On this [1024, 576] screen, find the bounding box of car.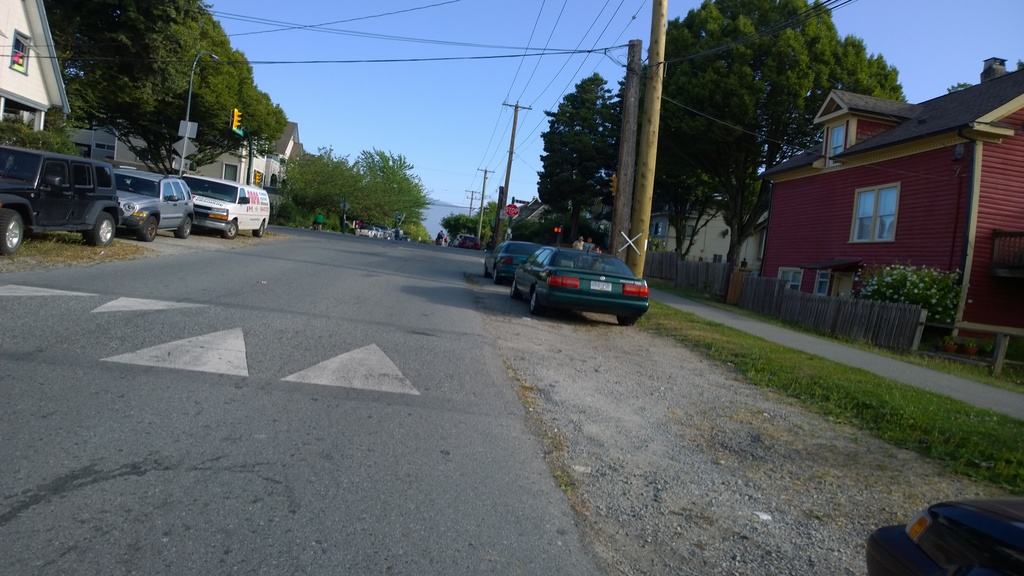
Bounding box: (x1=111, y1=168, x2=193, y2=240).
